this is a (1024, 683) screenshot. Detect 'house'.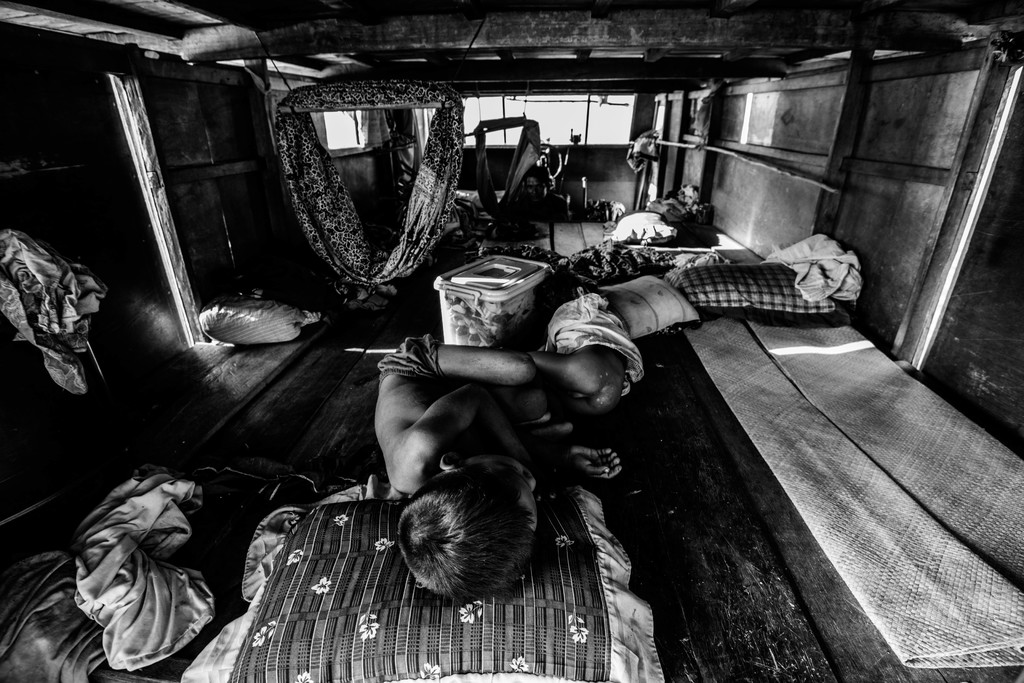
bbox(28, 0, 998, 593).
